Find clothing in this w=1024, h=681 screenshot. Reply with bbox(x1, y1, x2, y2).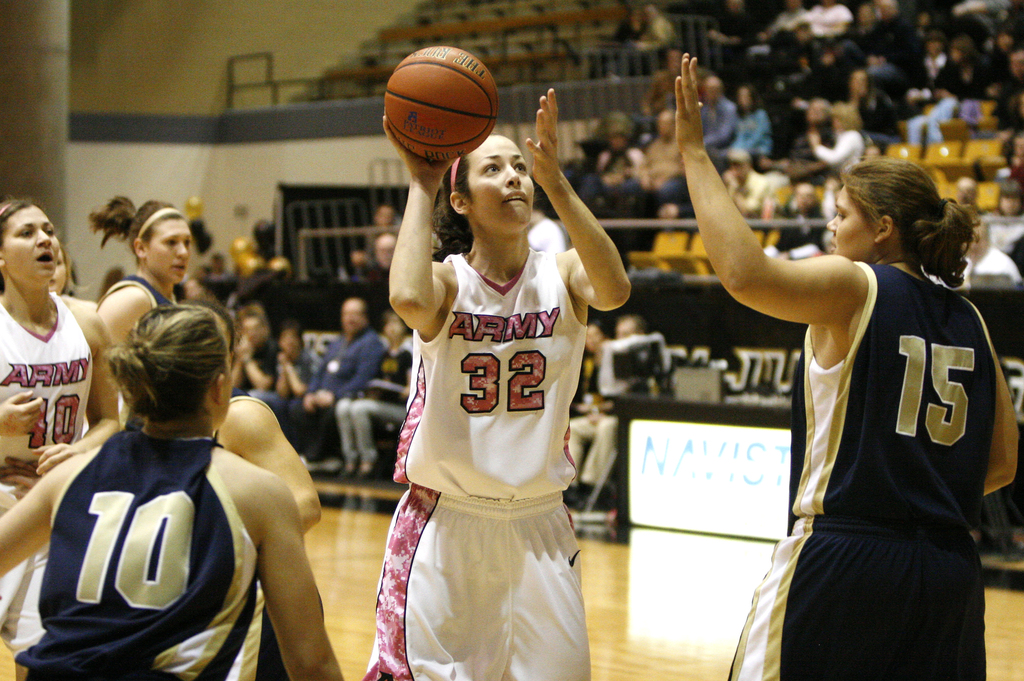
bbox(277, 343, 317, 440).
